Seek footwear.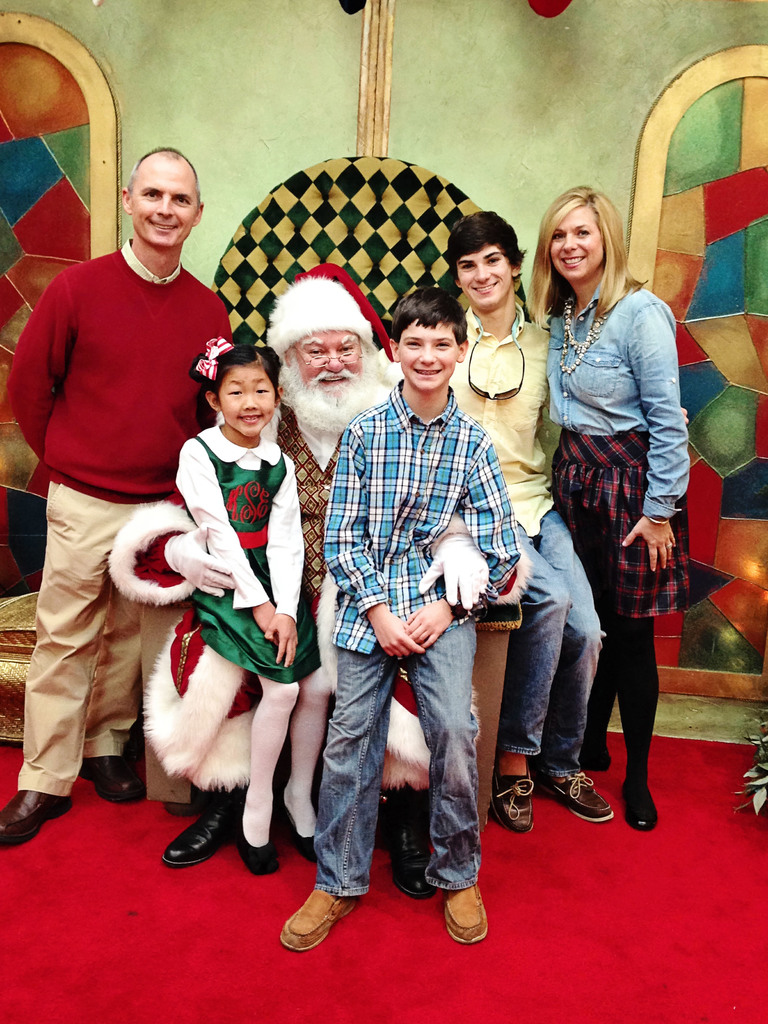
x1=236, y1=840, x2=282, y2=875.
